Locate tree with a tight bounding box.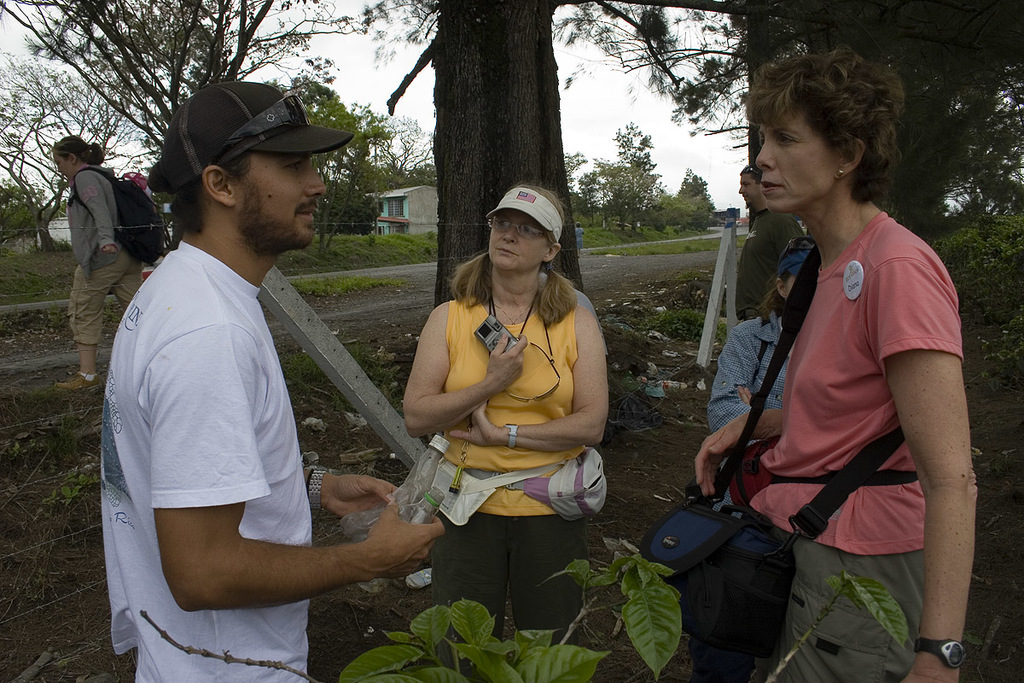
[x1=265, y1=82, x2=397, y2=255].
